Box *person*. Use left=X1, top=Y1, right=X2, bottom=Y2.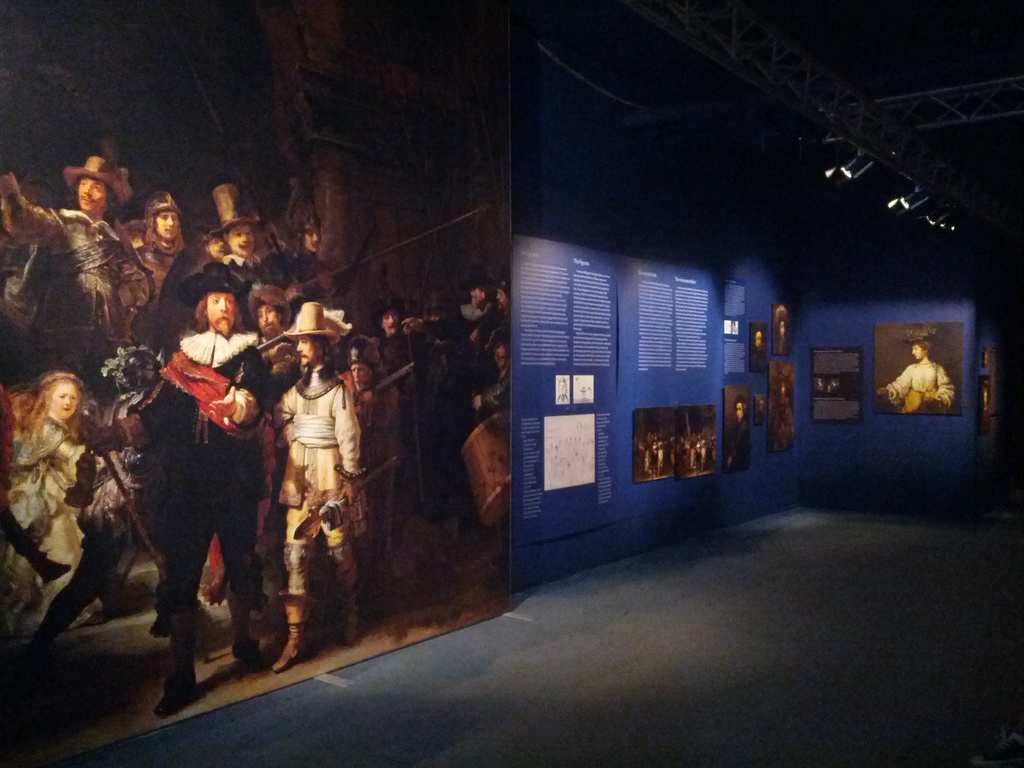
left=772, top=306, right=791, bottom=355.
